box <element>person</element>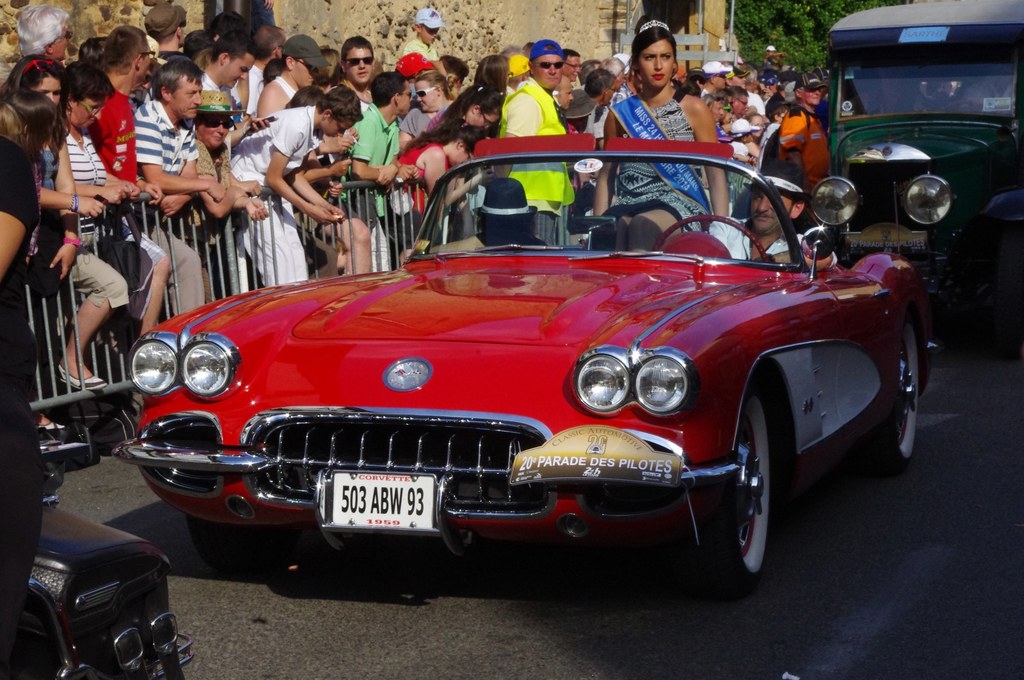
149,0,204,60
